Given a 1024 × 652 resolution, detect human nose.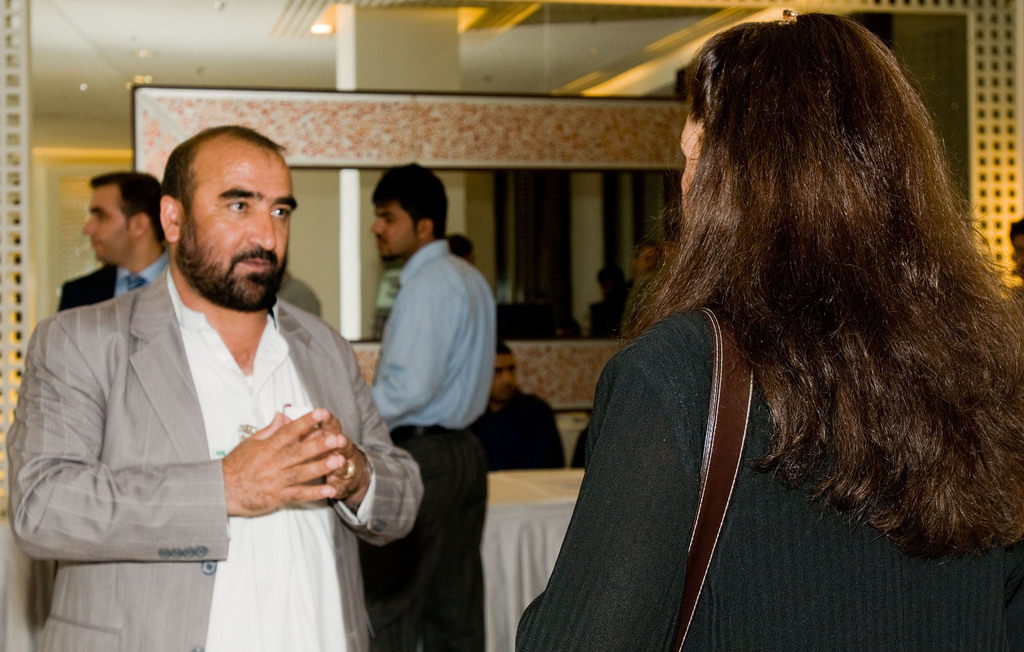
Rect(250, 209, 276, 256).
